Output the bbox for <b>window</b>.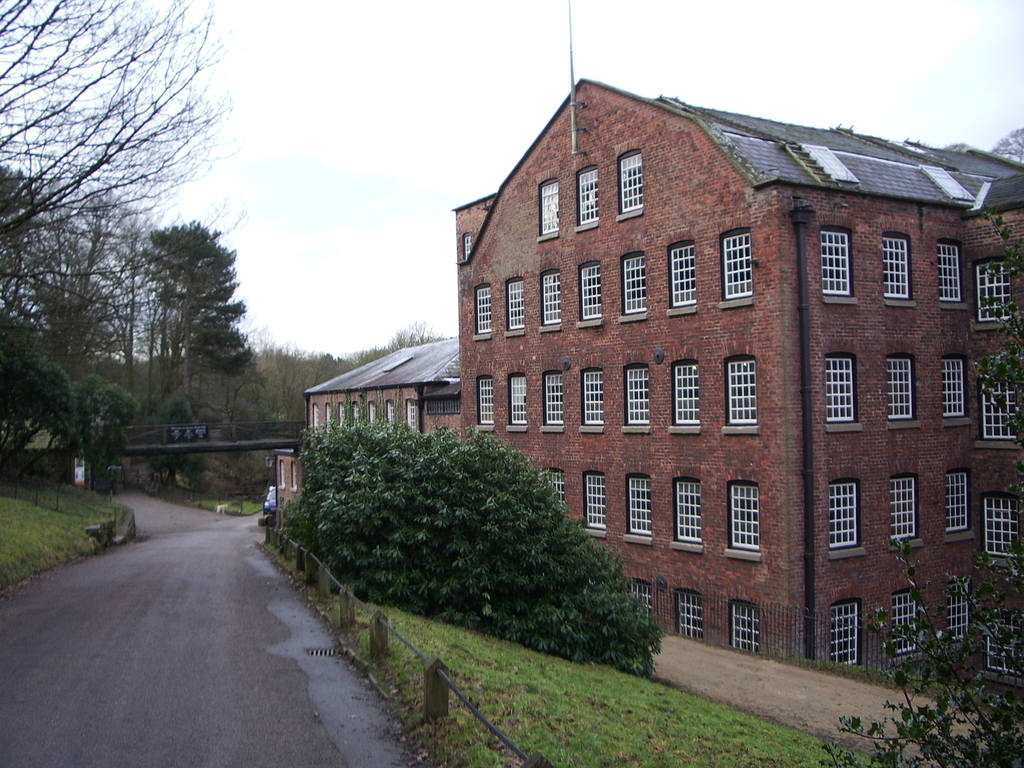
537/176/558/243.
